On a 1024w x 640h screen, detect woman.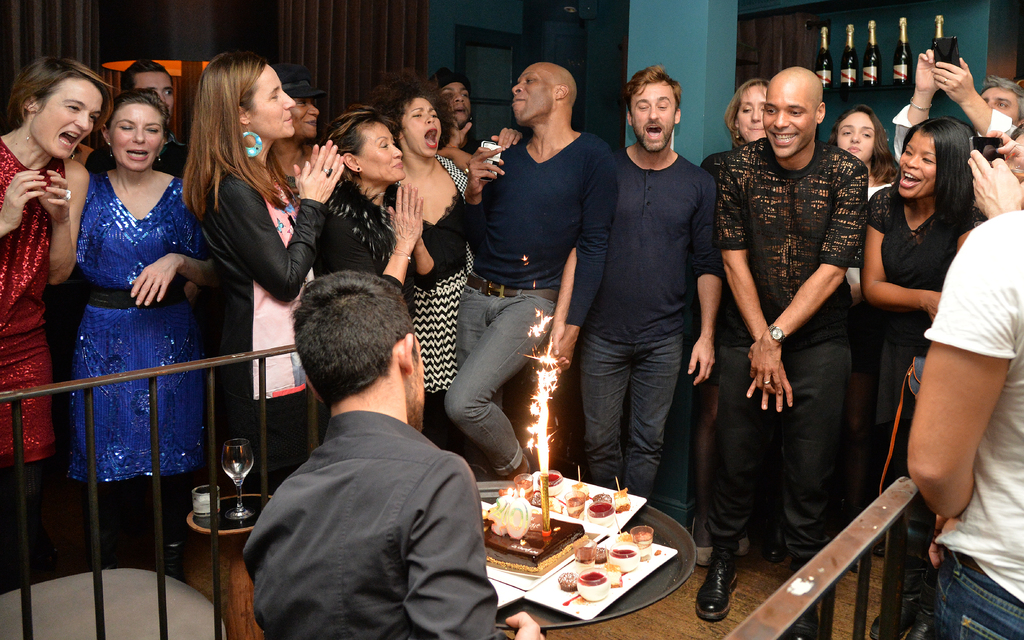
[49, 81, 211, 579].
